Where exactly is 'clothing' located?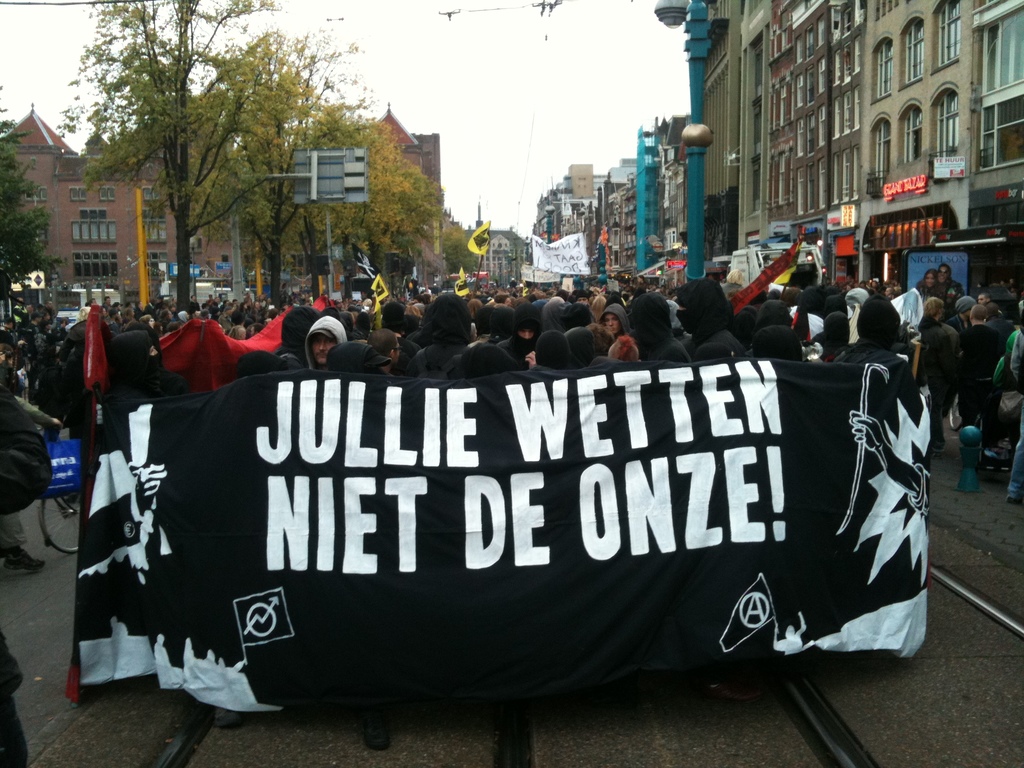
Its bounding box is Rect(954, 326, 1006, 435).
